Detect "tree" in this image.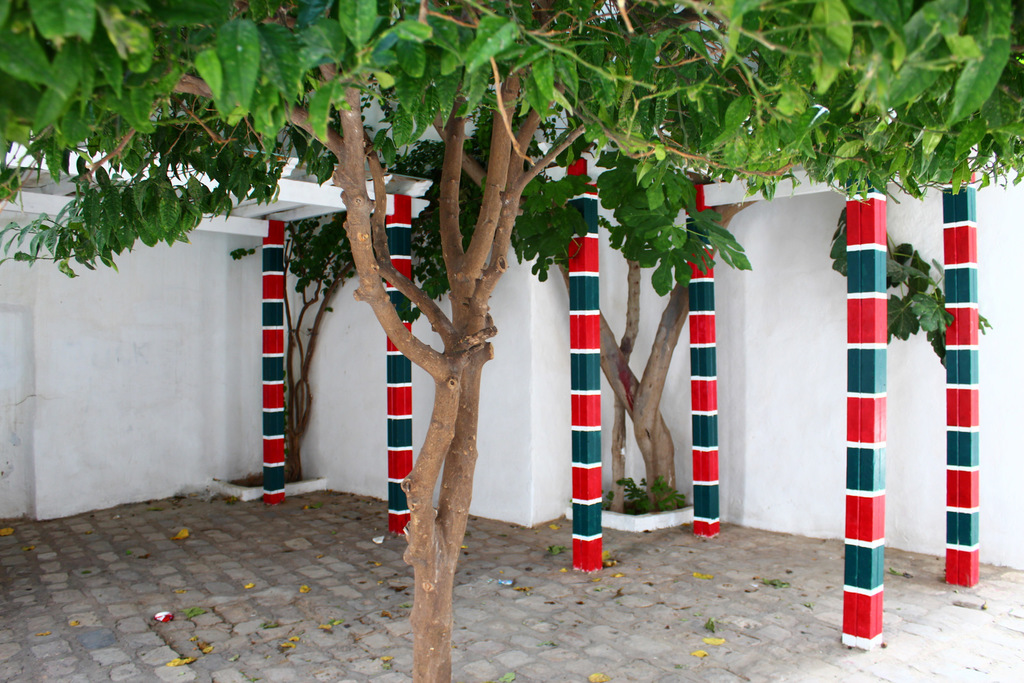
Detection: <region>376, 0, 802, 522</region>.
